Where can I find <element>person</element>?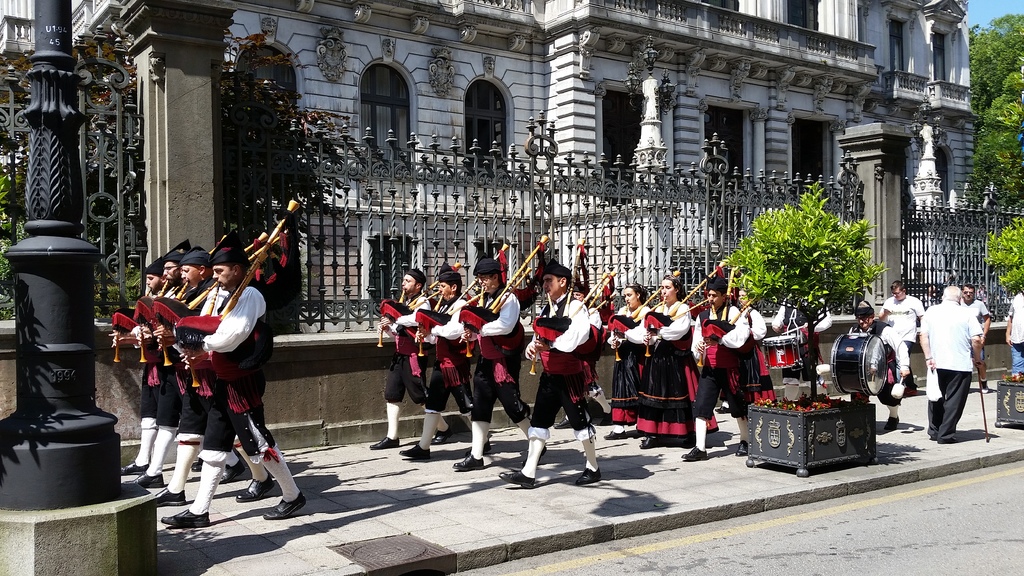
You can find it at 500 260 605 497.
